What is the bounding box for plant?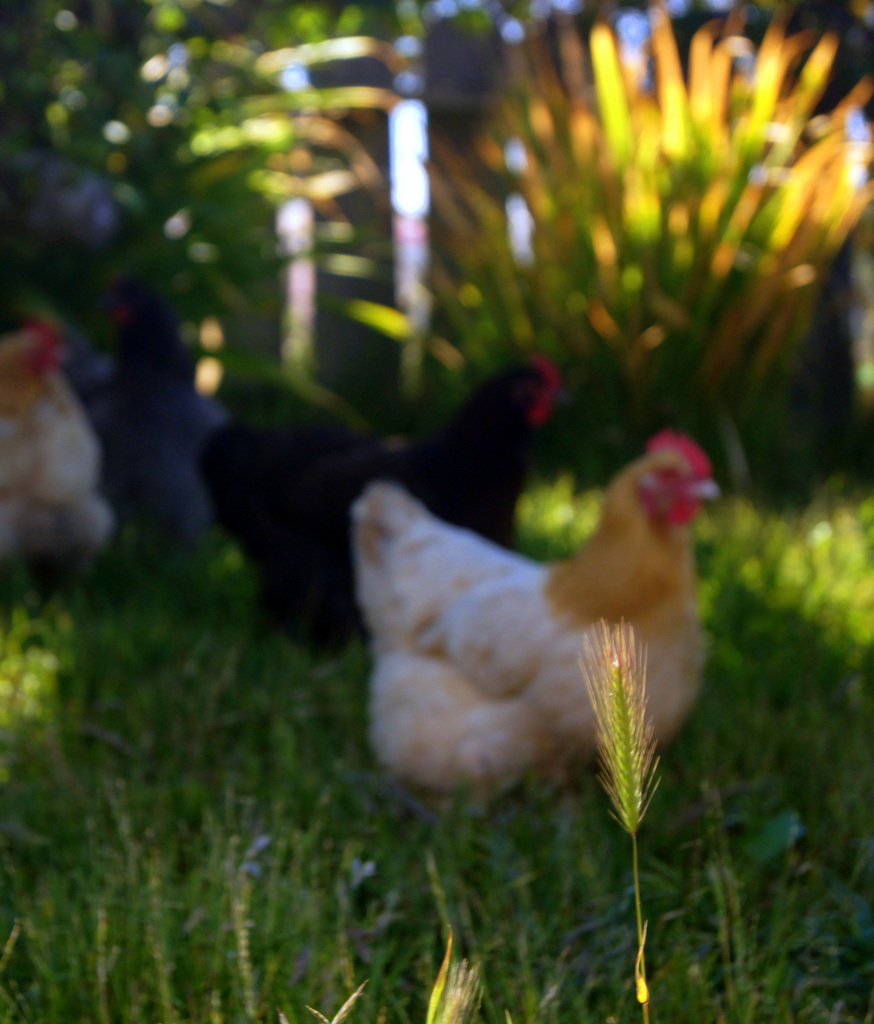
bbox=(386, 35, 873, 507).
